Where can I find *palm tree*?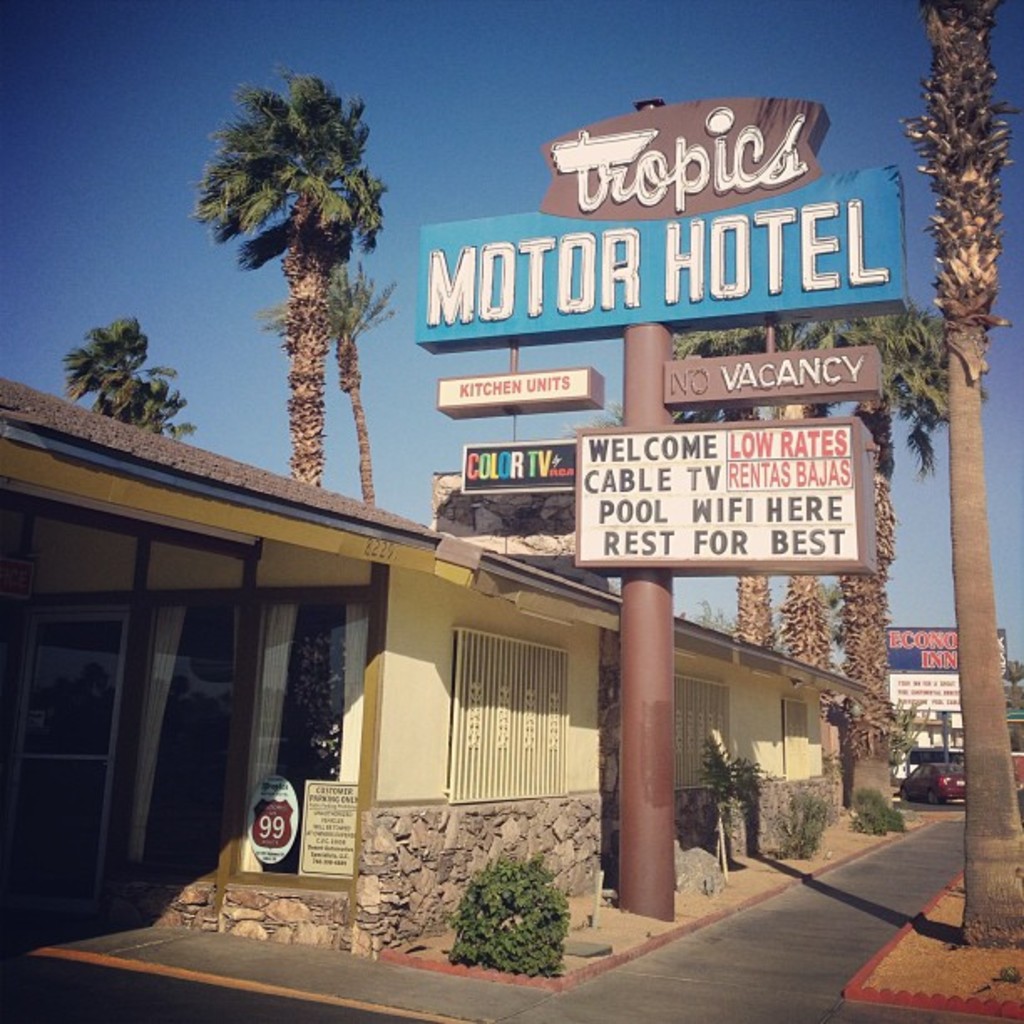
You can find it at (893, 0, 1022, 962).
